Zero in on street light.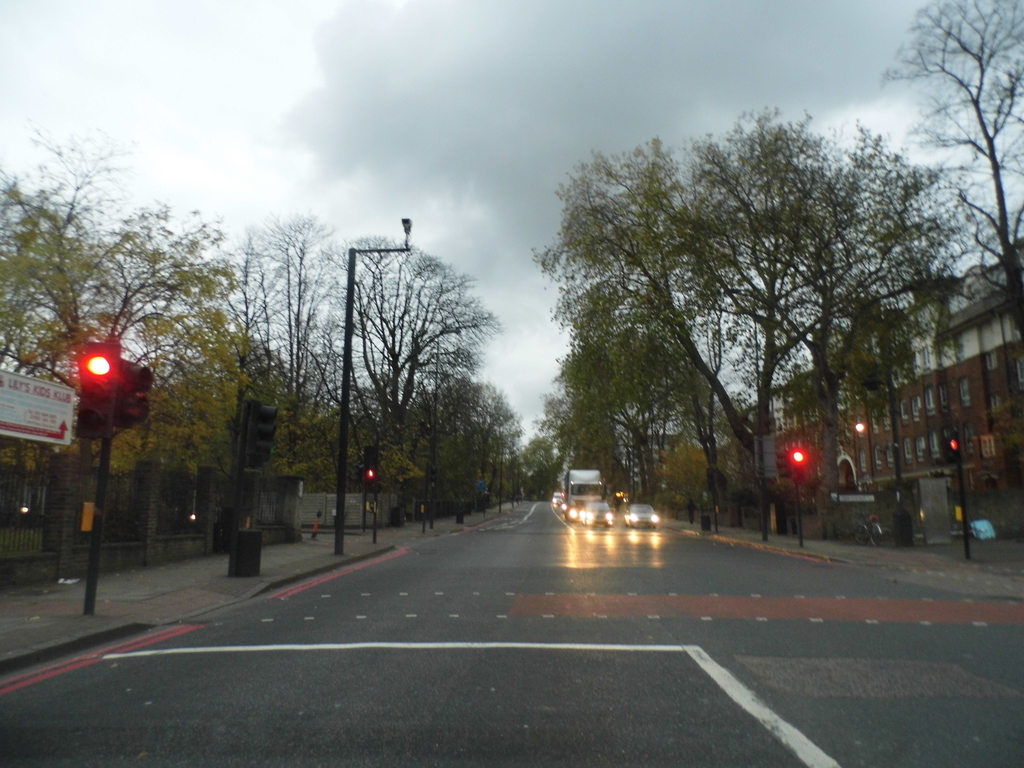
Zeroed in: x1=335 y1=214 x2=417 y2=554.
